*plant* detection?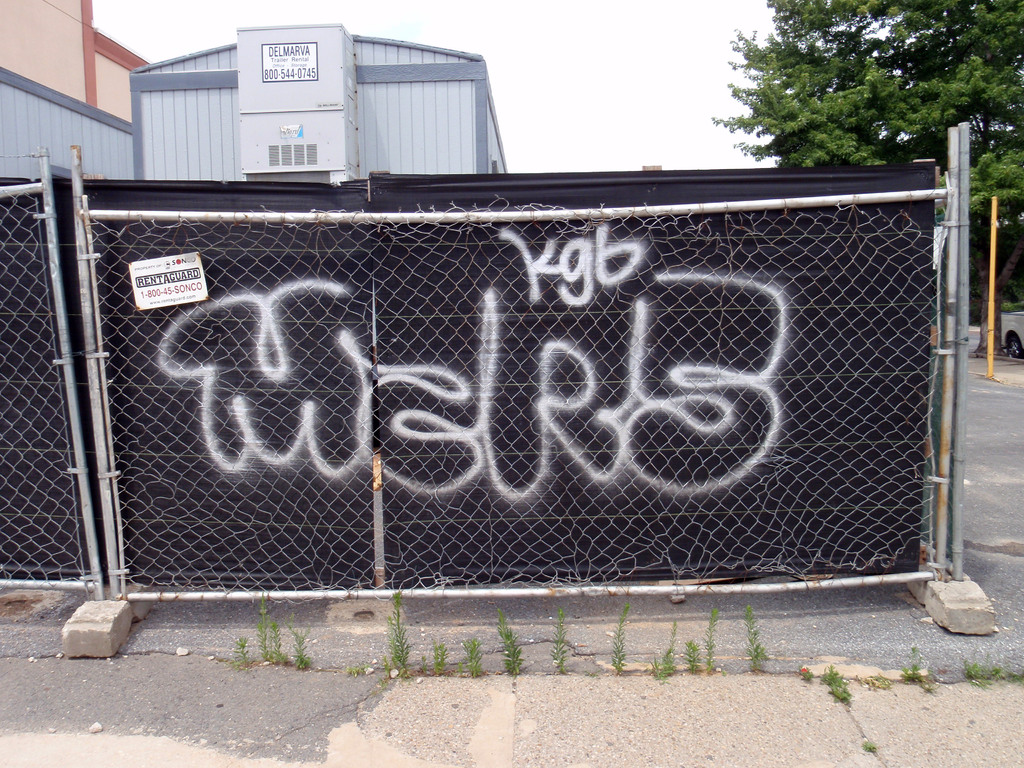
[left=267, top=617, right=292, bottom=667]
